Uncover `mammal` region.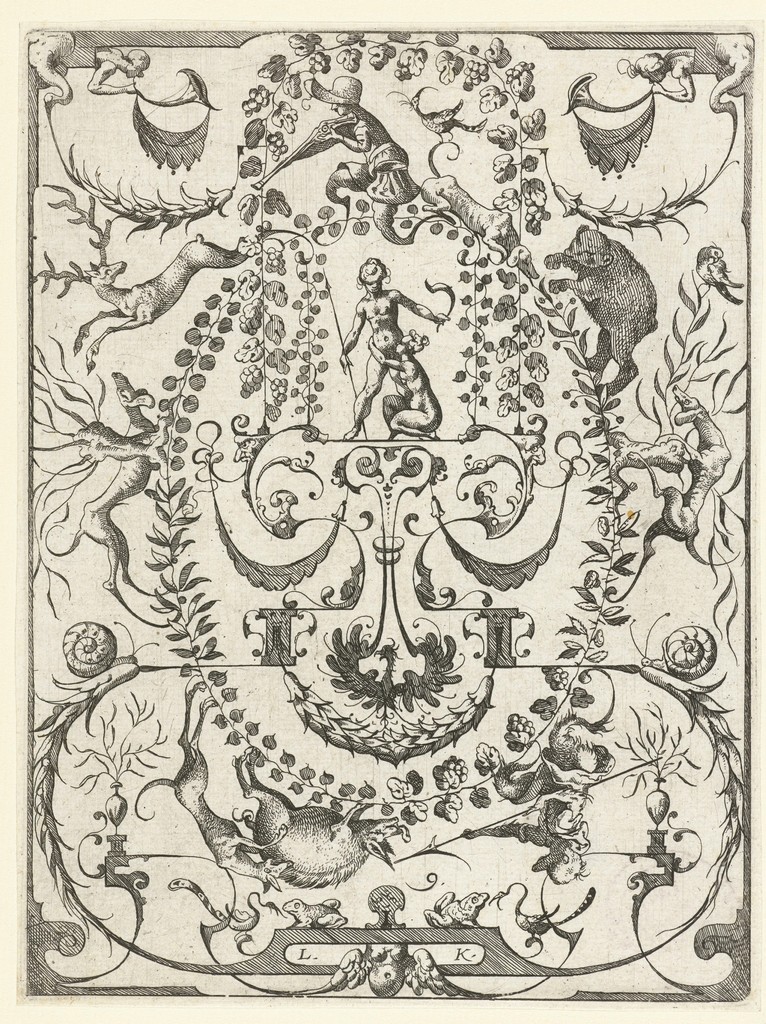
Uncovered: (41, 364, 172, 625).
